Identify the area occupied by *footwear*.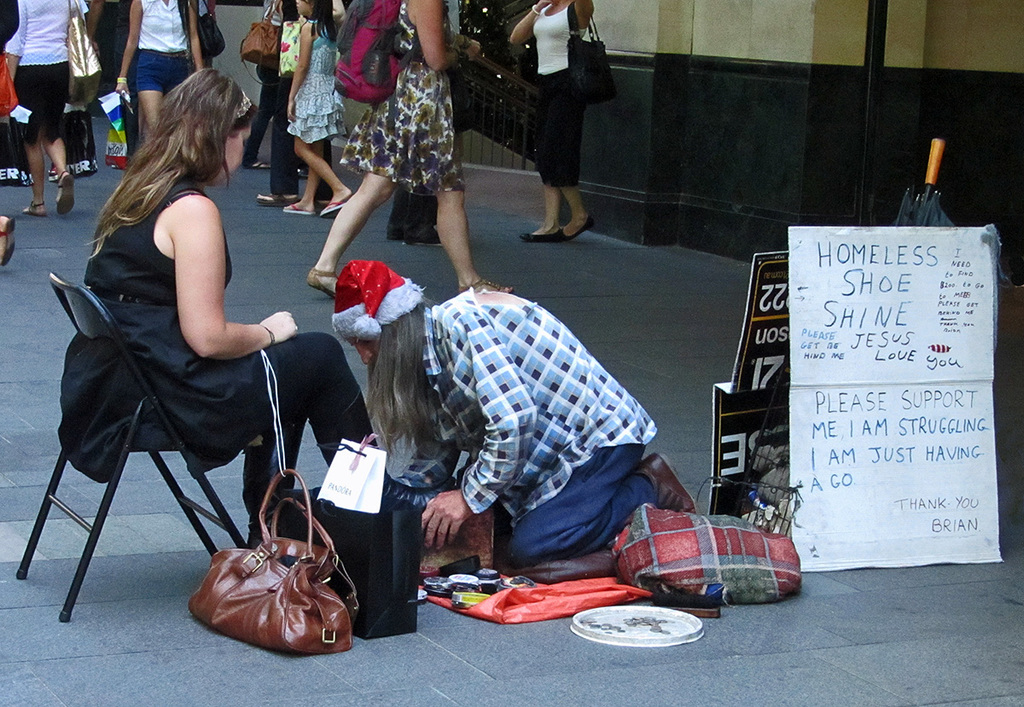
Area: (left=282, top=205, right=315, bottom=216).
